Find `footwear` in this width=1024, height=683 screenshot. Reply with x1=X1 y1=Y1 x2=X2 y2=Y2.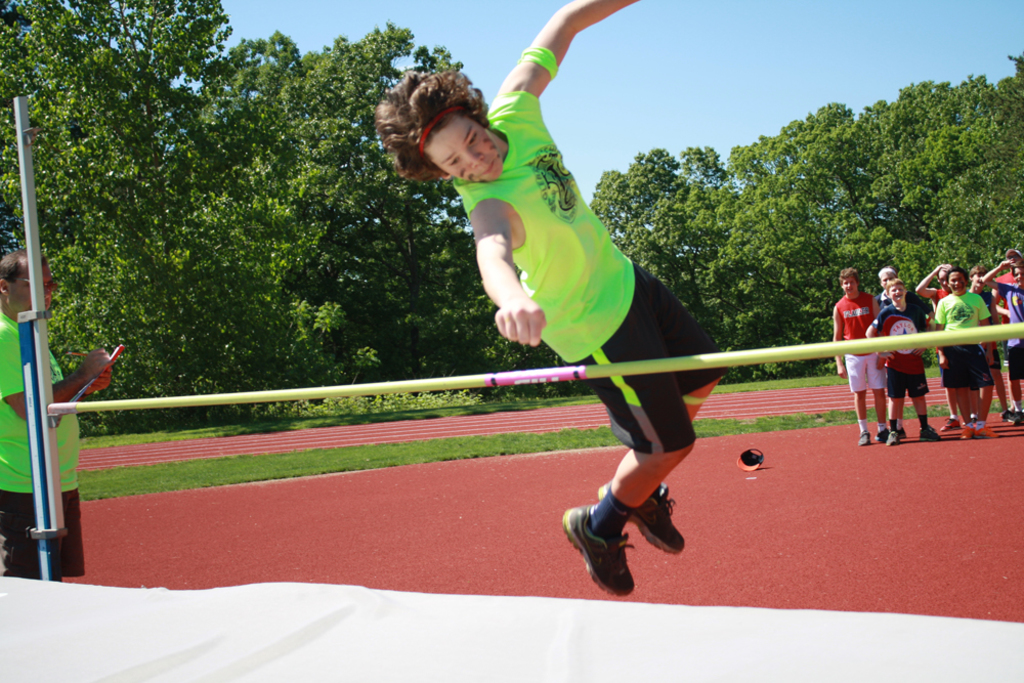
x1=935 y1=411 x2=956 y2=430.
